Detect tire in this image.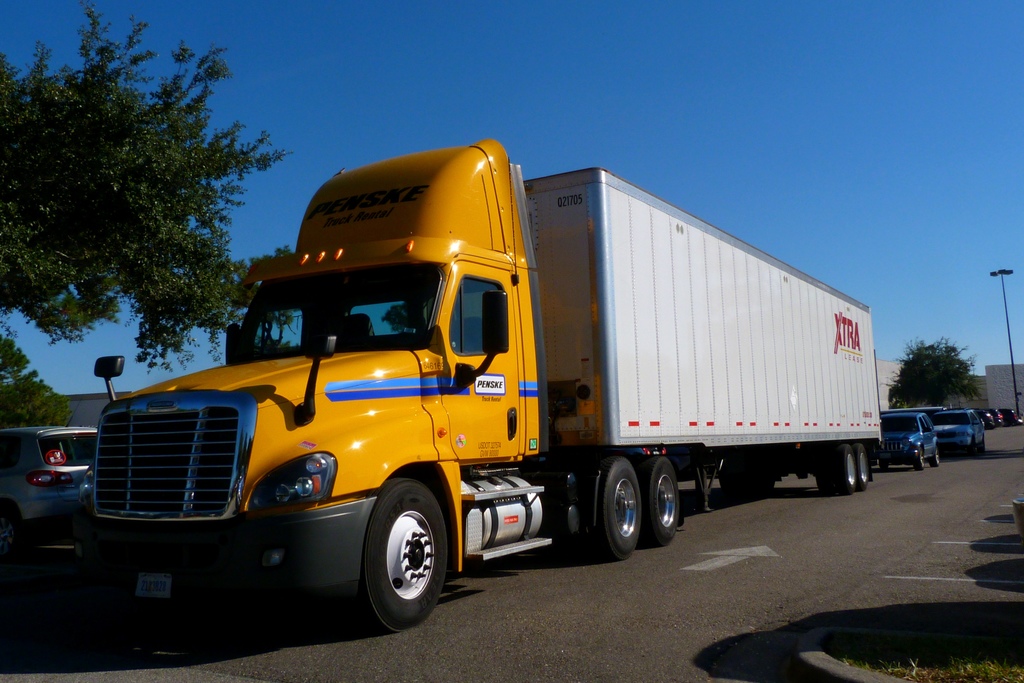
Detection: x1=835 y1=443 x2=851 y2=493.
